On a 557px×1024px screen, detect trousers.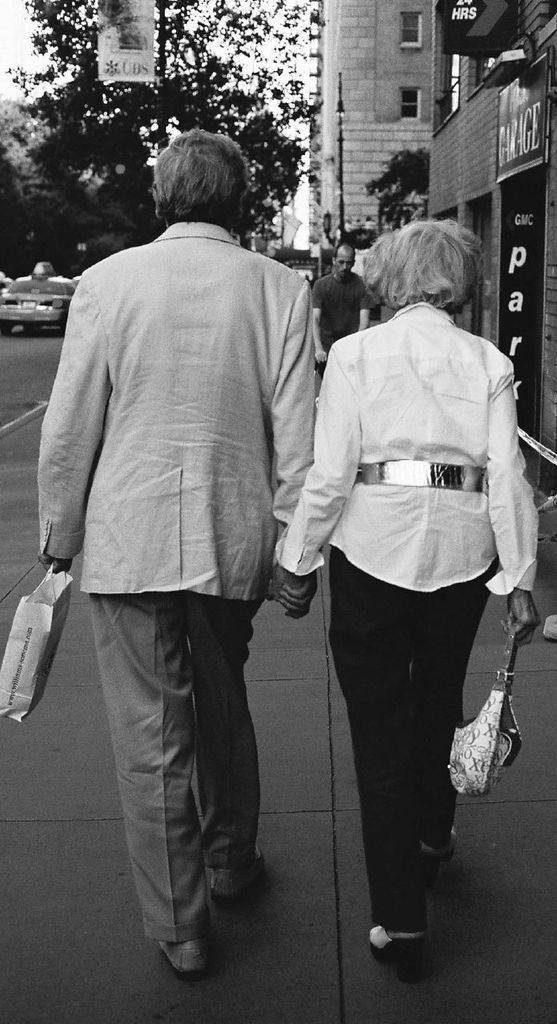
<box>323,538,499,932</box>.
